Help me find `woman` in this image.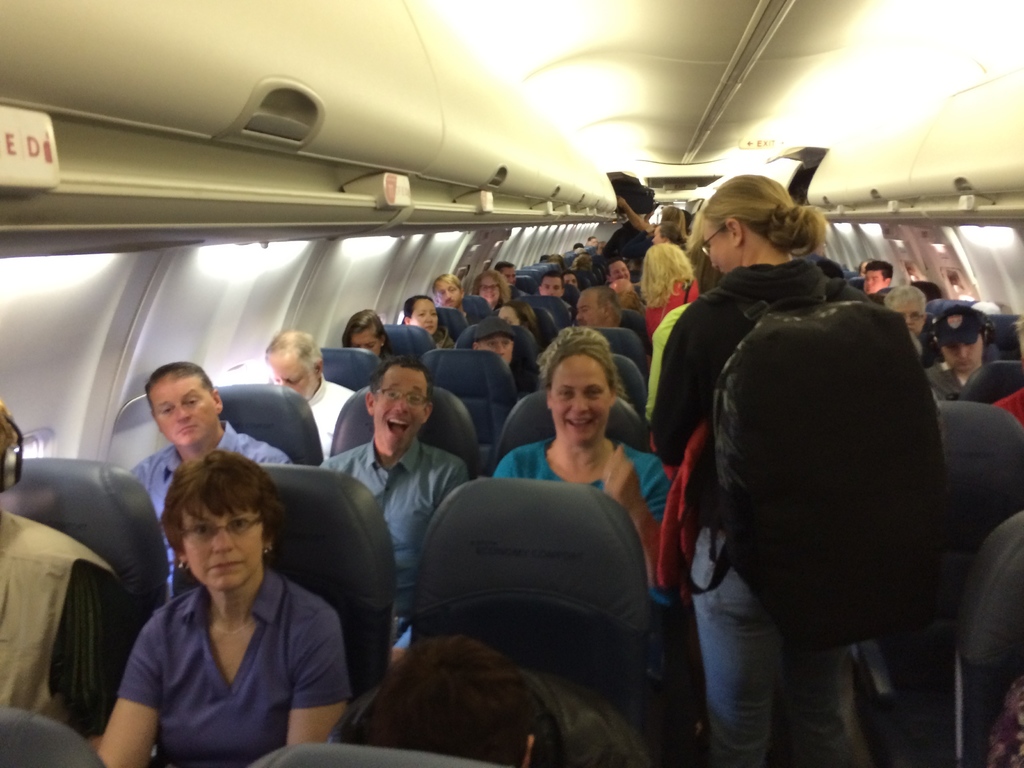
Found it: {"left": 394, "top": 294, "right": 451, "bottom": 344}.
